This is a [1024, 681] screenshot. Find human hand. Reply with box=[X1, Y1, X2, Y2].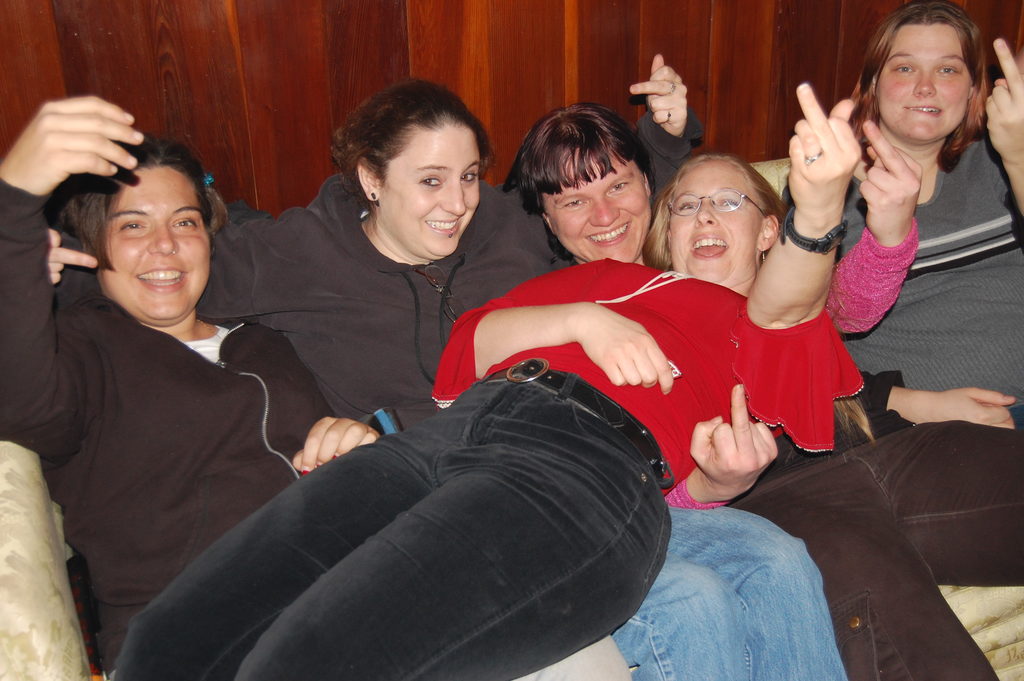
box=[858, 117, 928, 245].
